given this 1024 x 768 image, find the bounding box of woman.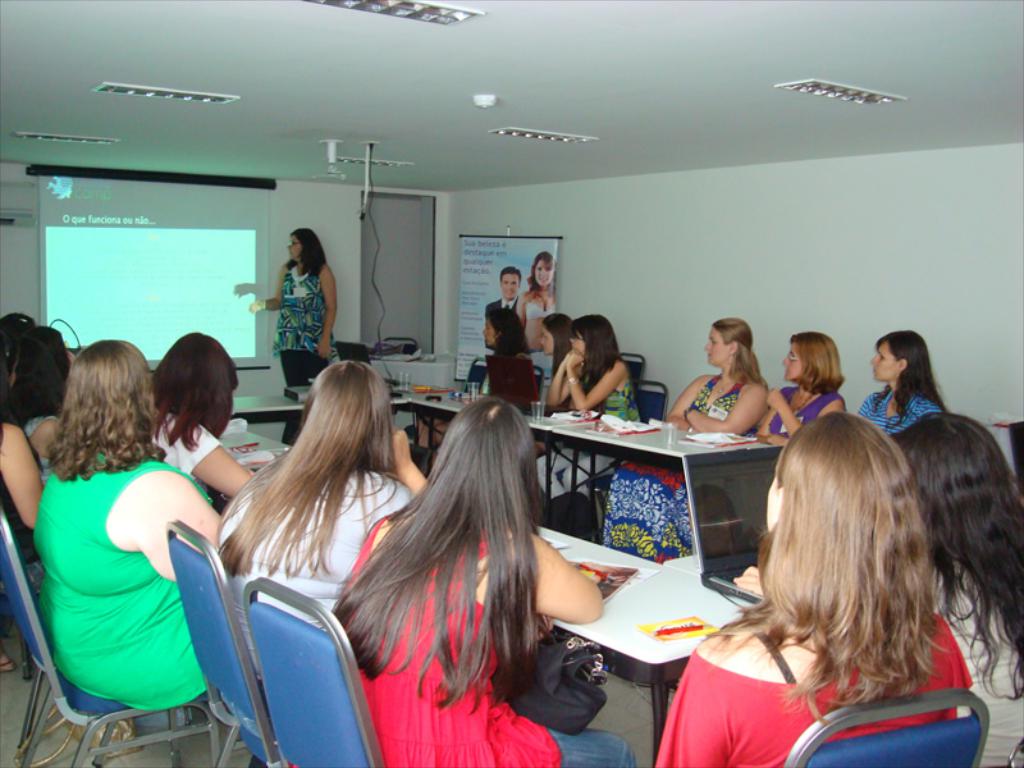
crop(142, 324, 266, 506).
